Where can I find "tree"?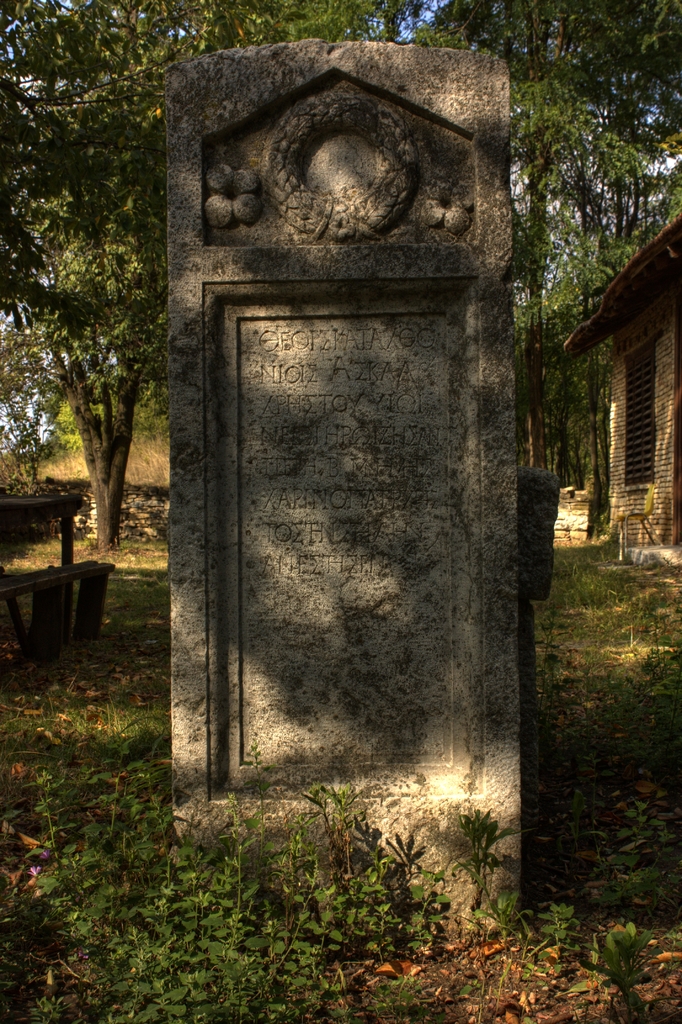
You can find it at bbox=[3, 0, 413, 52].
